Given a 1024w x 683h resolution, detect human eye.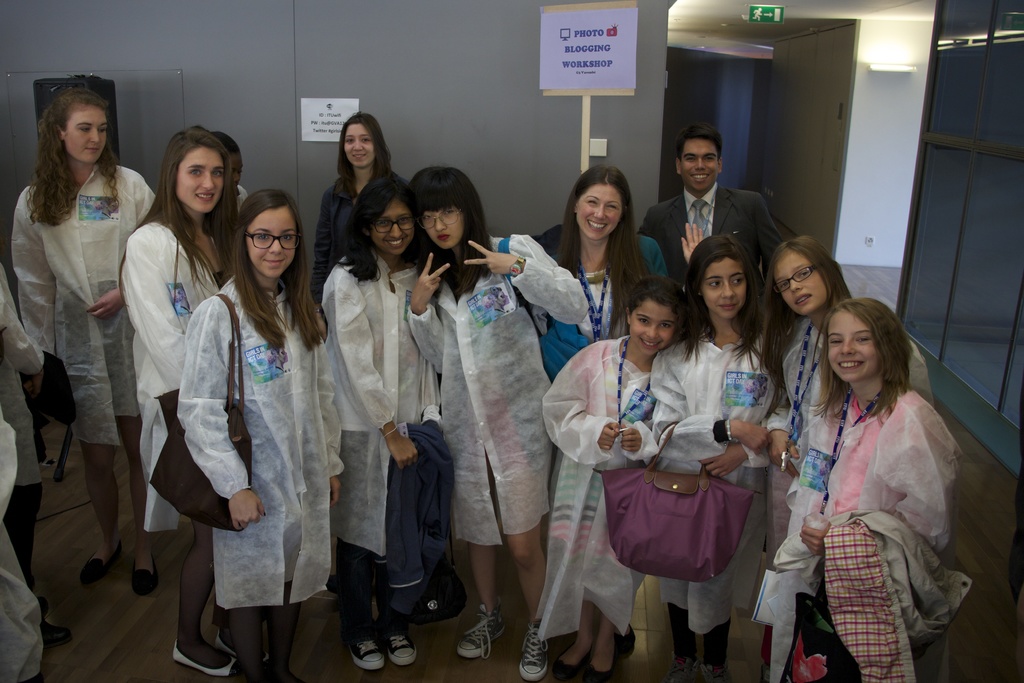
region(189, 167, 200, 177).
